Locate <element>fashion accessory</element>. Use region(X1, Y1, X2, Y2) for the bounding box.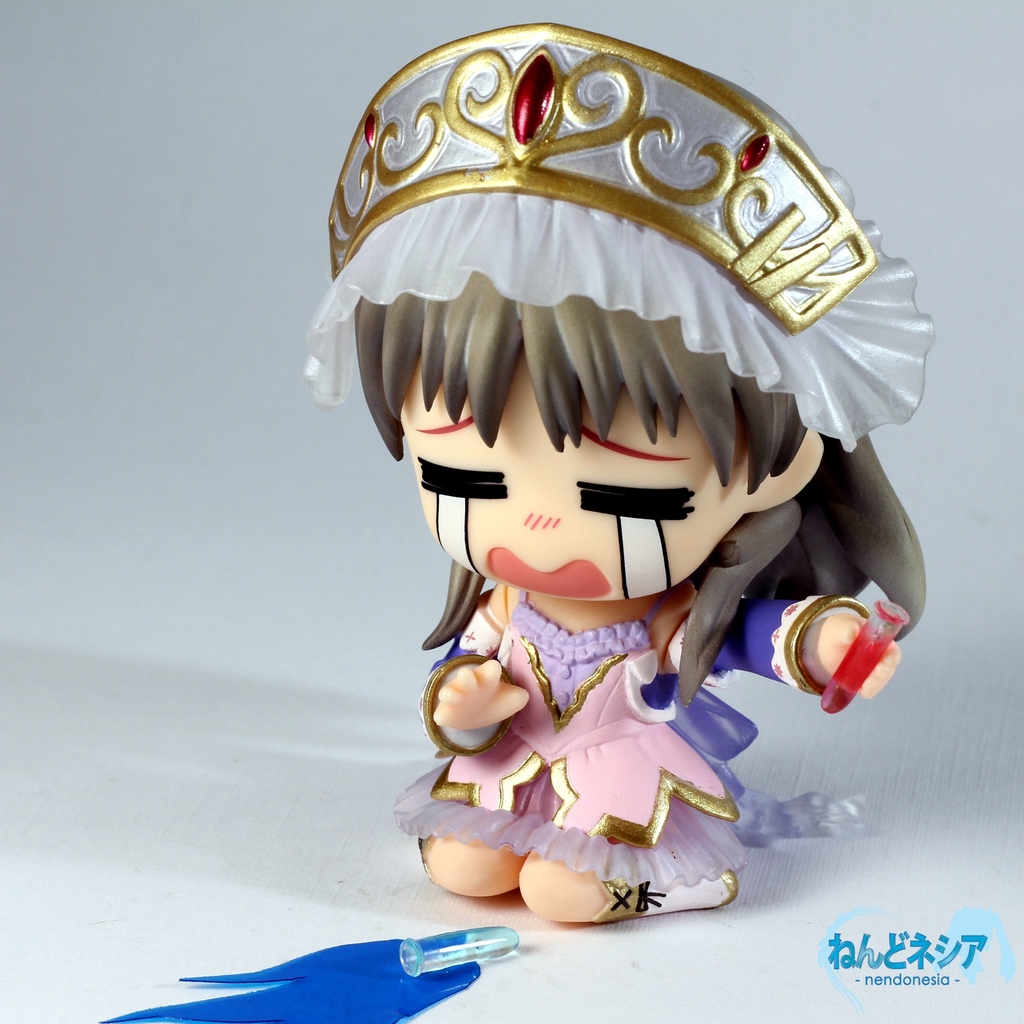
region(420, 652, 513, 759).
